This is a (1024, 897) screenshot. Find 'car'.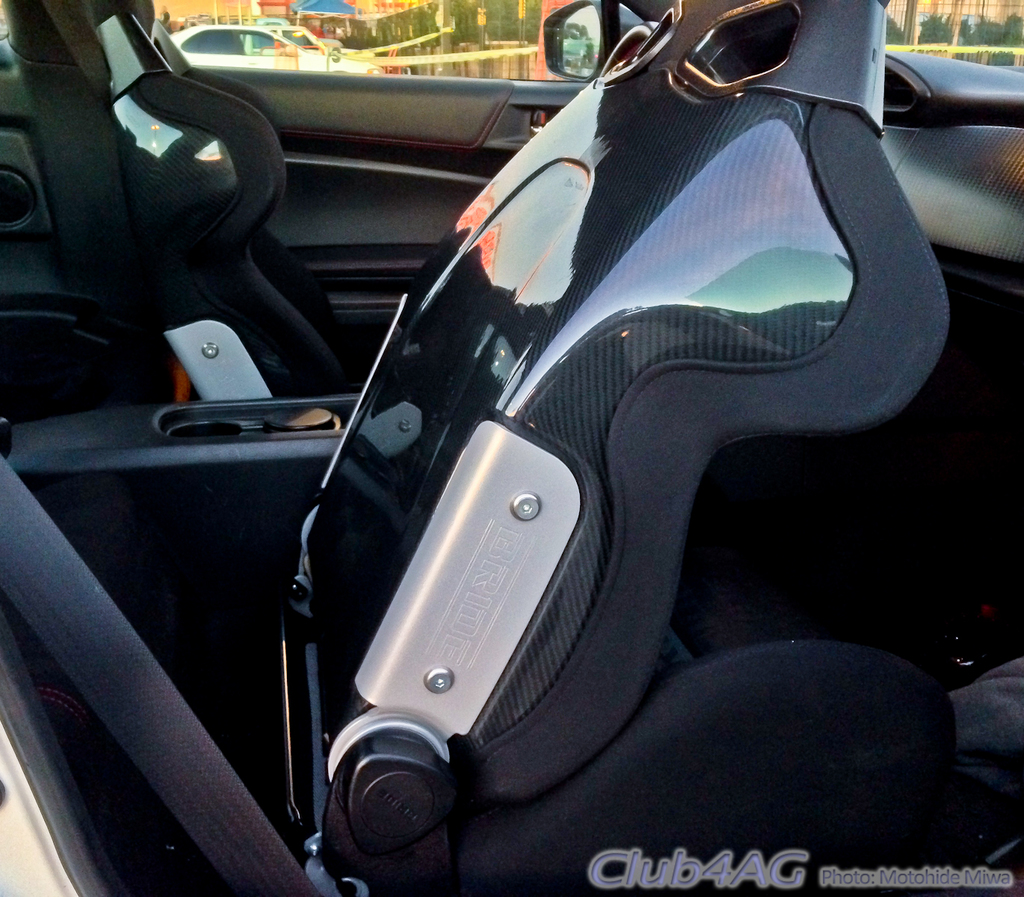
Bounding box: (173,27,393,73).
